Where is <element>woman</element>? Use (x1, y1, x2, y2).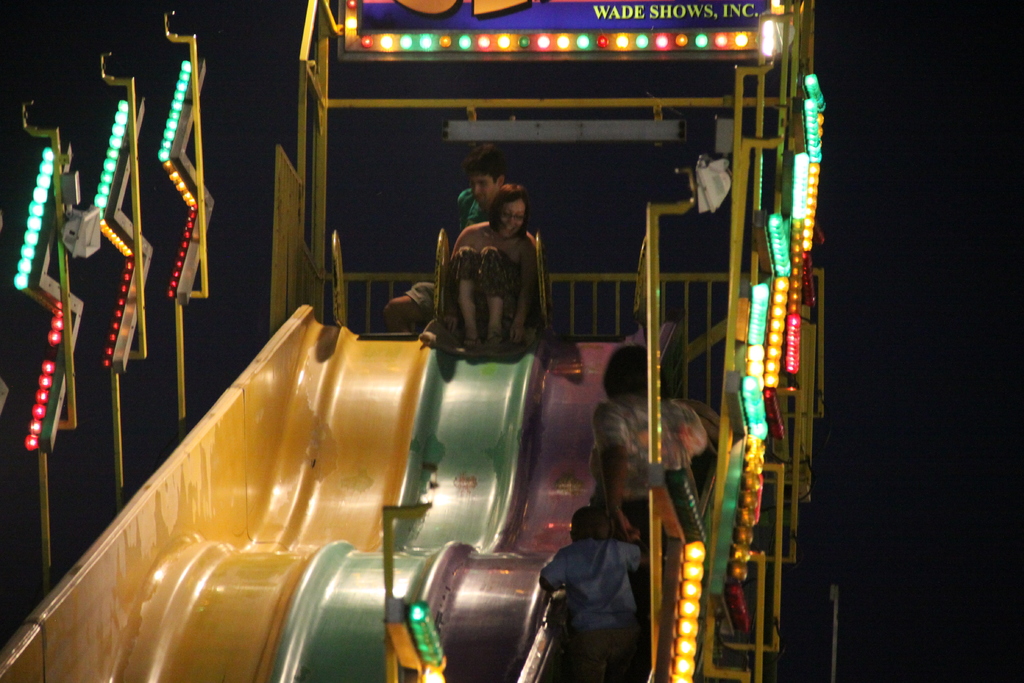
(585, 340, 717, 636).
